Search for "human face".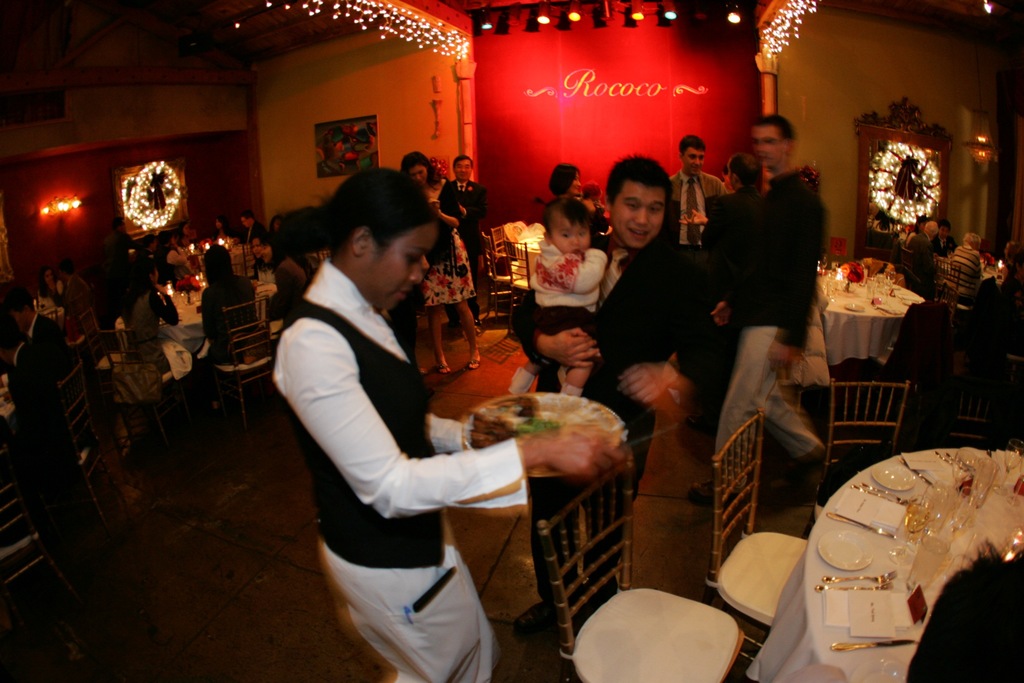
Found at region(455, 160, 470, 179).
